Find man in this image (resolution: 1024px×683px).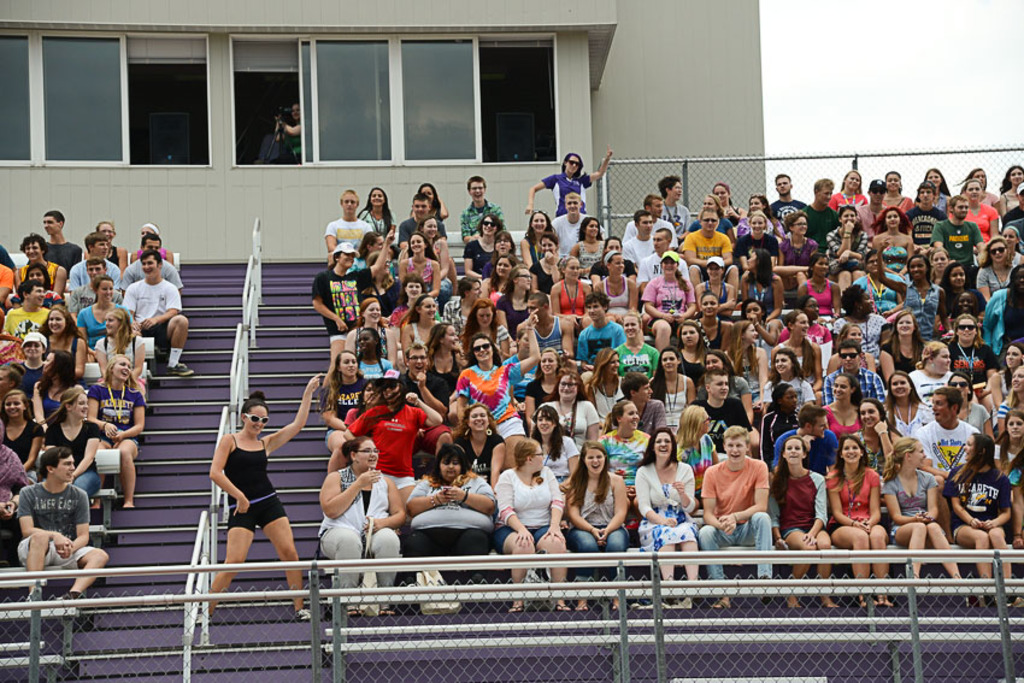
[left=120, top=249, right=192, bottom=375].
